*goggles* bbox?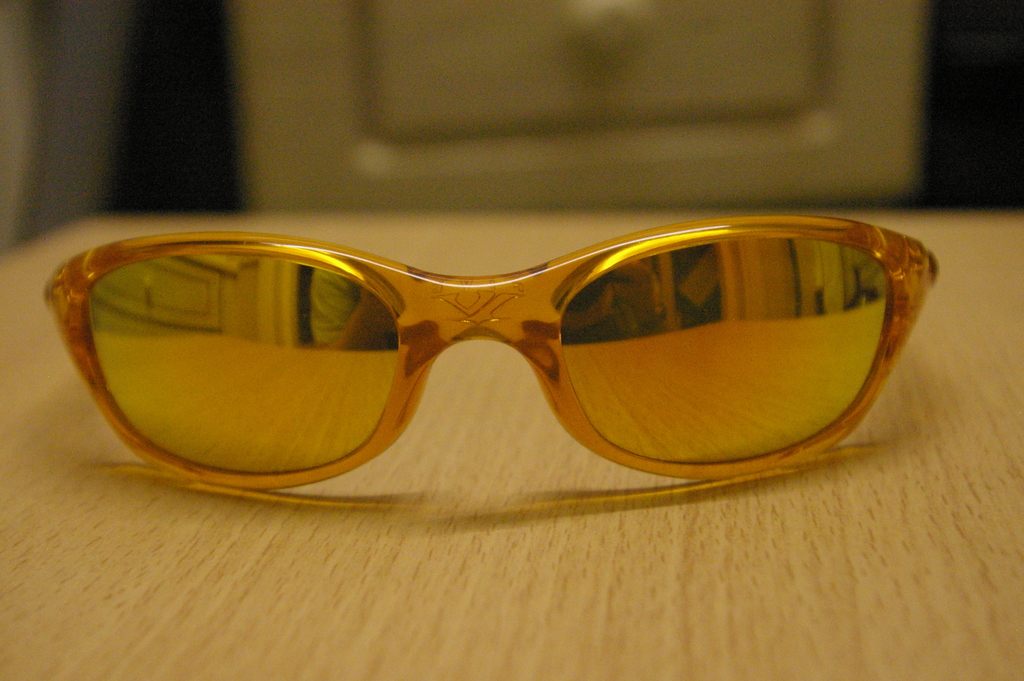
BBox(22, 186, 940, 505)
